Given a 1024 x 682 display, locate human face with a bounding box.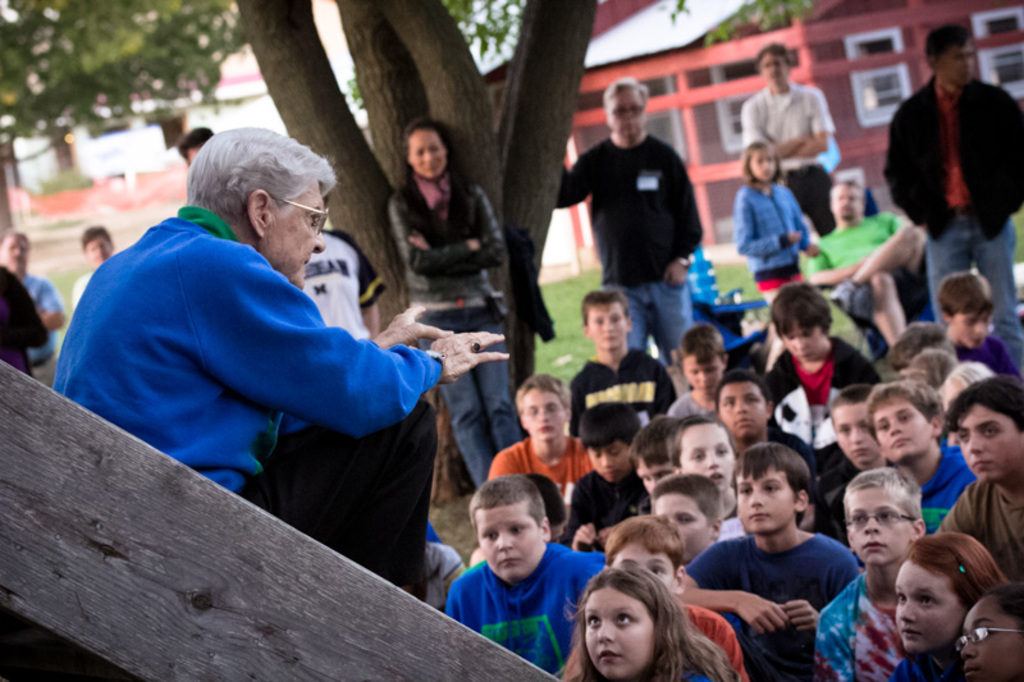
Located: 609,543,675,594.
